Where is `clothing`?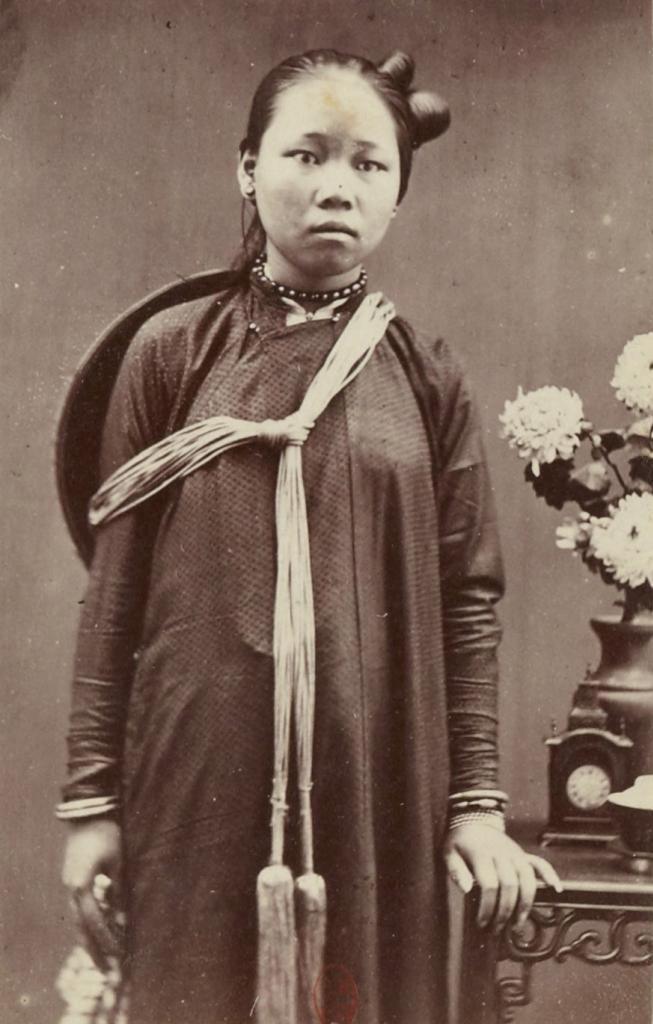
(x1=71, y1=177, x2=524, y2=993).
